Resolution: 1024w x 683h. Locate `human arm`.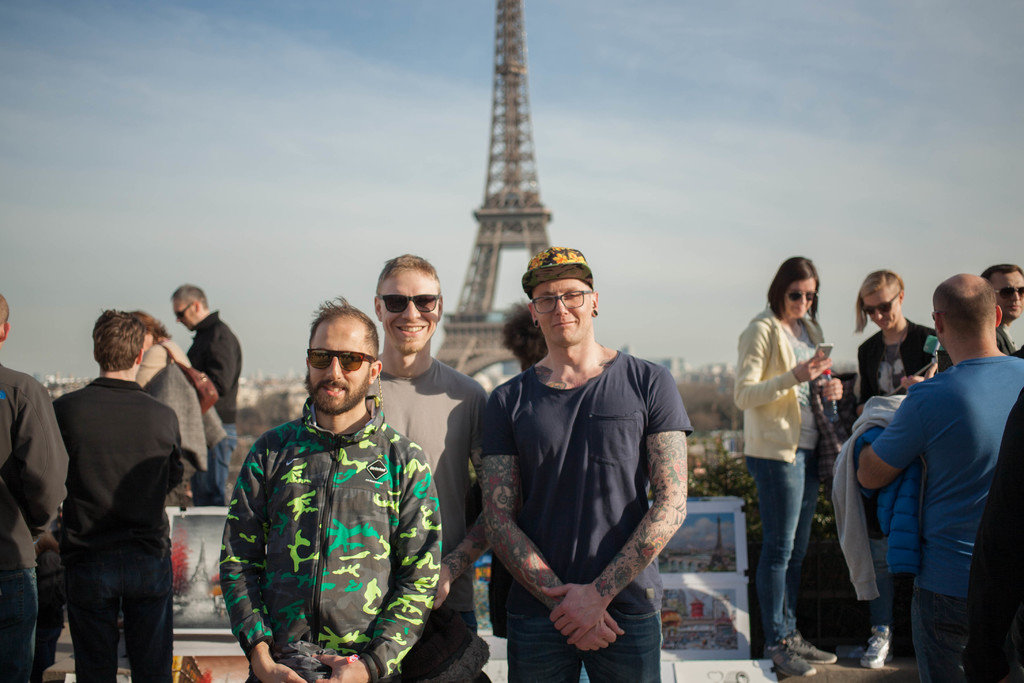
BBox(855, 393, 918, 473).
